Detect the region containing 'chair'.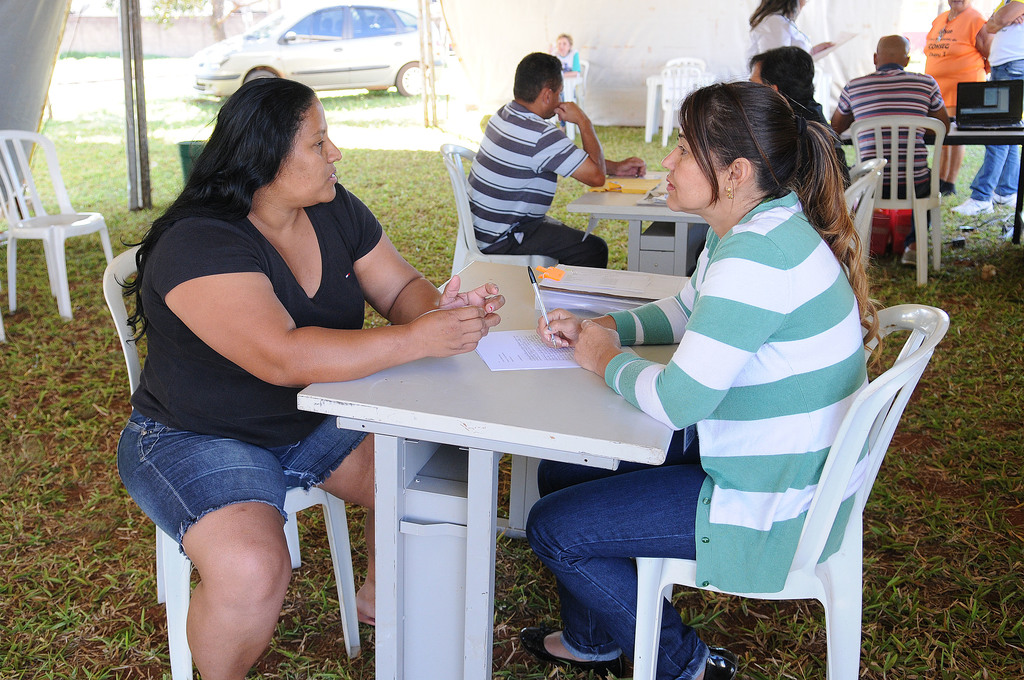
left=854, top=114, right=952, bottom=286.
